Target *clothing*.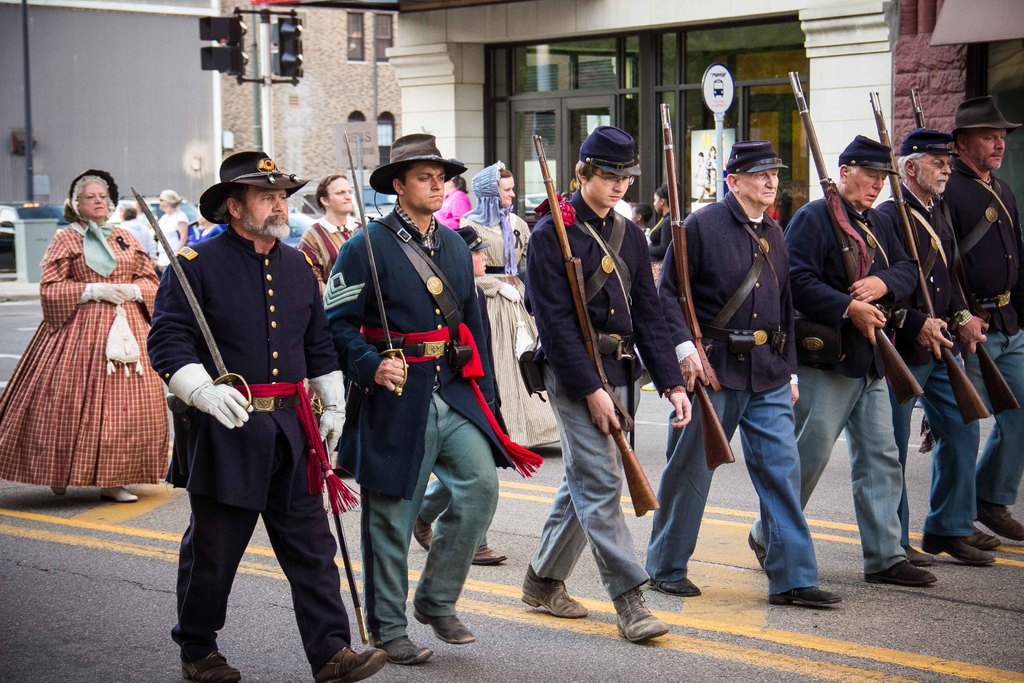
Target region: l=749, t=190, r=913, b=578.
